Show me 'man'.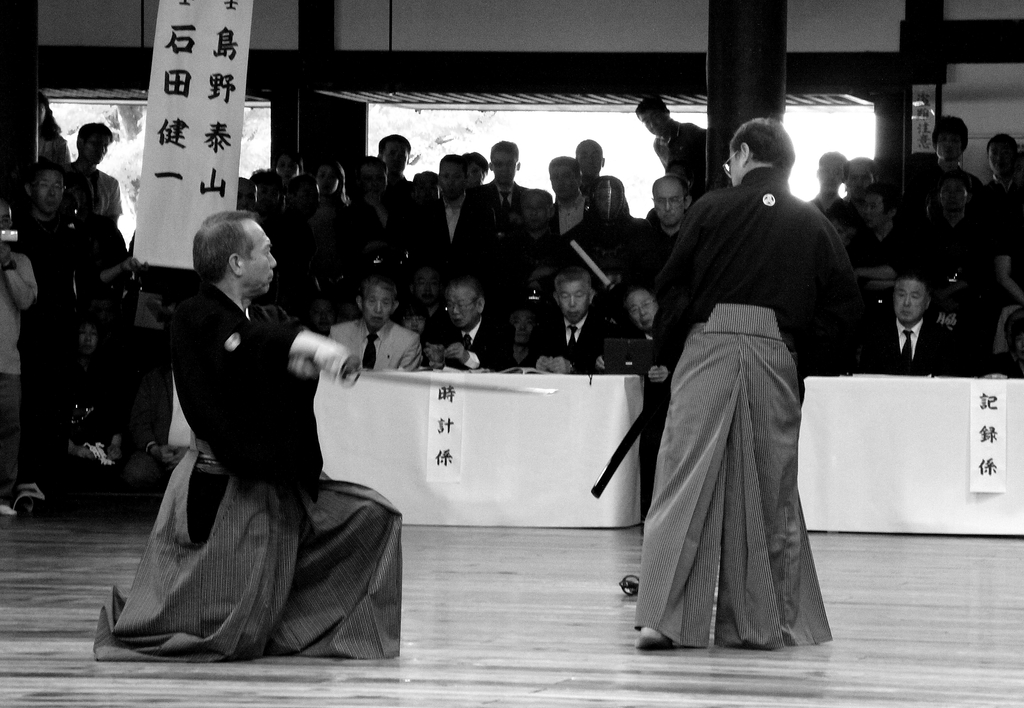
'man' is here: {"left": 410, "top": 153, "right": 495, "bottom": 277}.
